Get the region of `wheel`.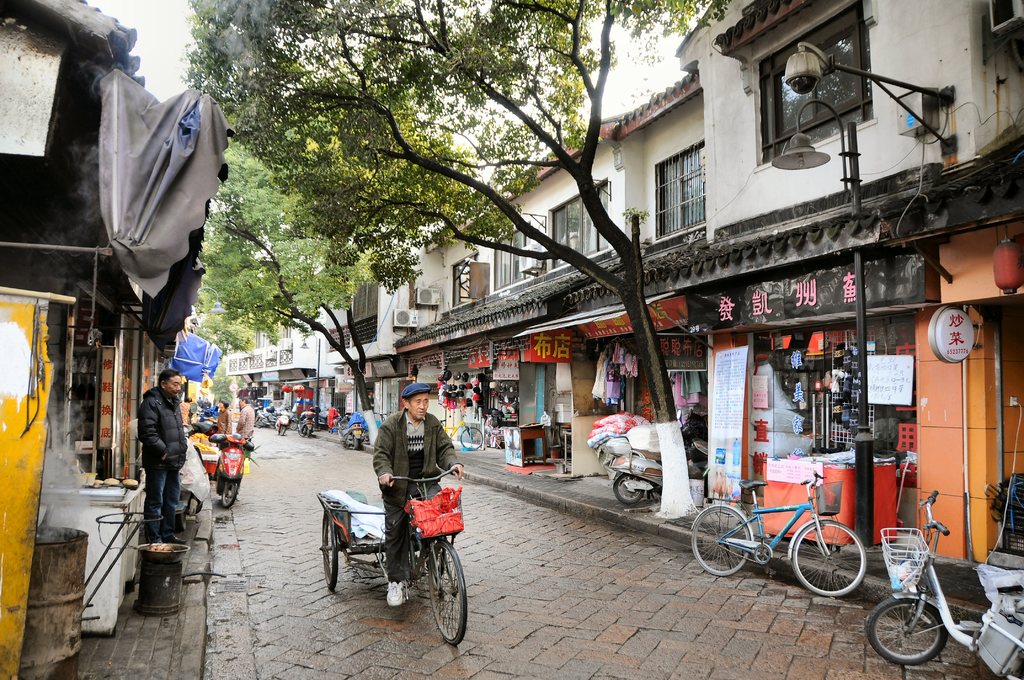
bbox=[298, 426, 304, 437].
